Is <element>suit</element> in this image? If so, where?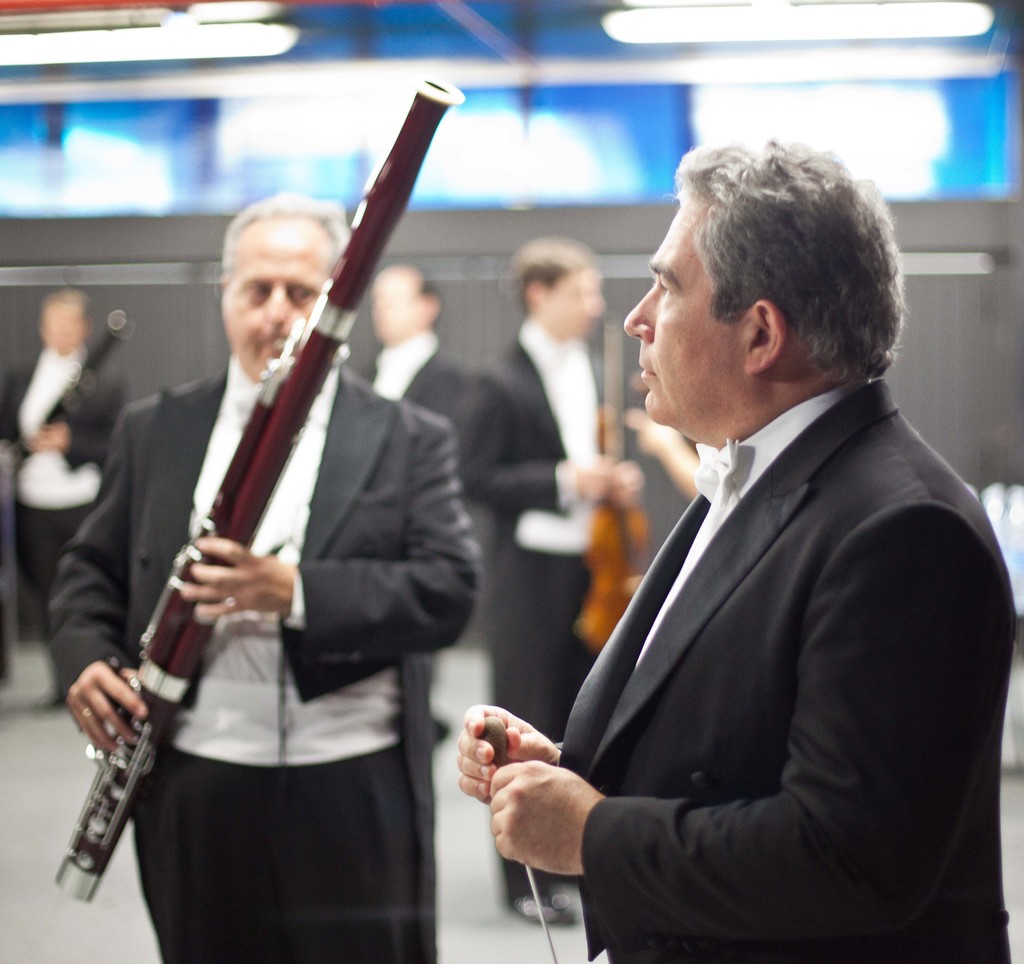
Yes, at <box>485,240,963,863</box>.
